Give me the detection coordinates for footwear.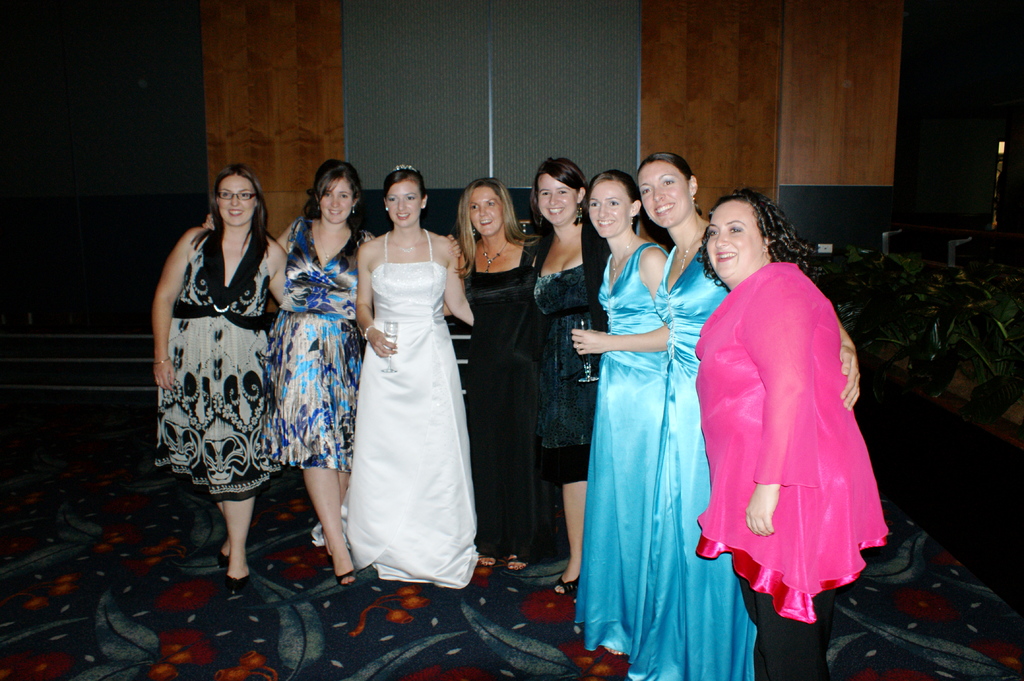
bbox=[225, 570, 252, 597].
